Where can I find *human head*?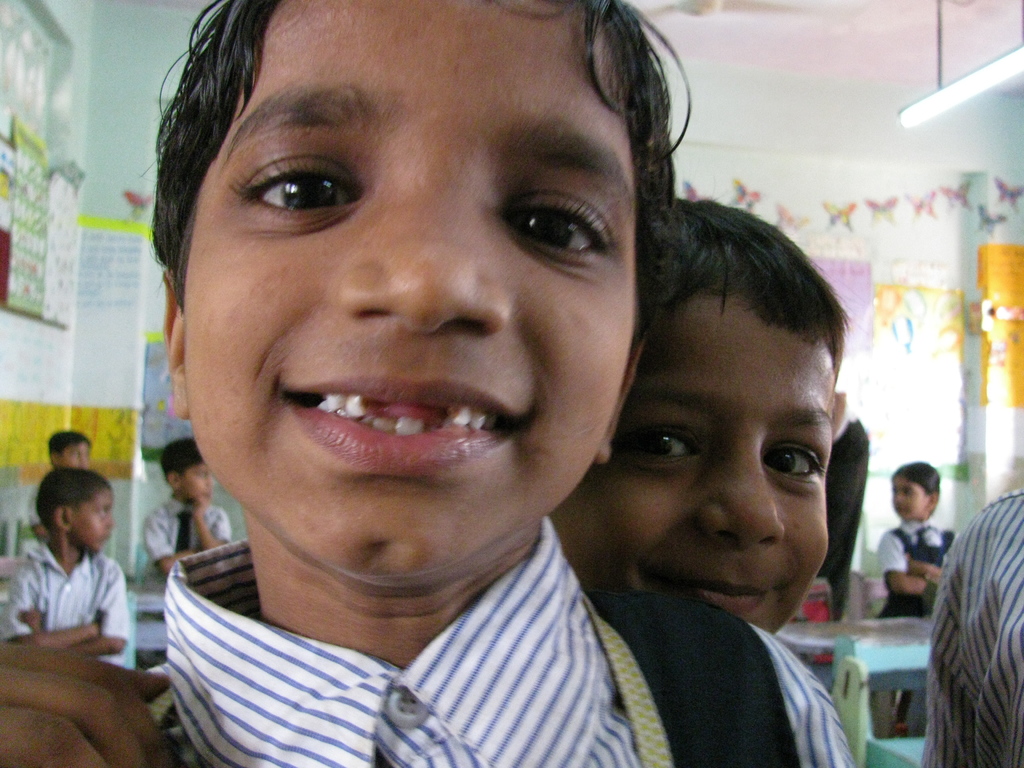
You can find it at bbox(548, 193, 842, 633).
